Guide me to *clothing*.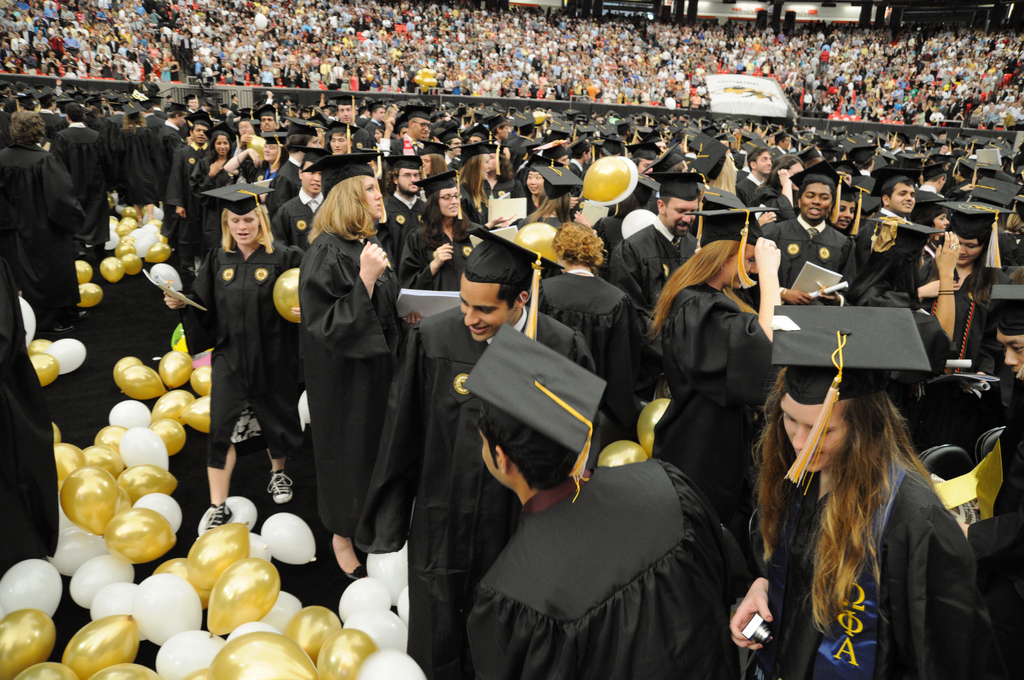
Guidance: (375, 190, 426, 252).
